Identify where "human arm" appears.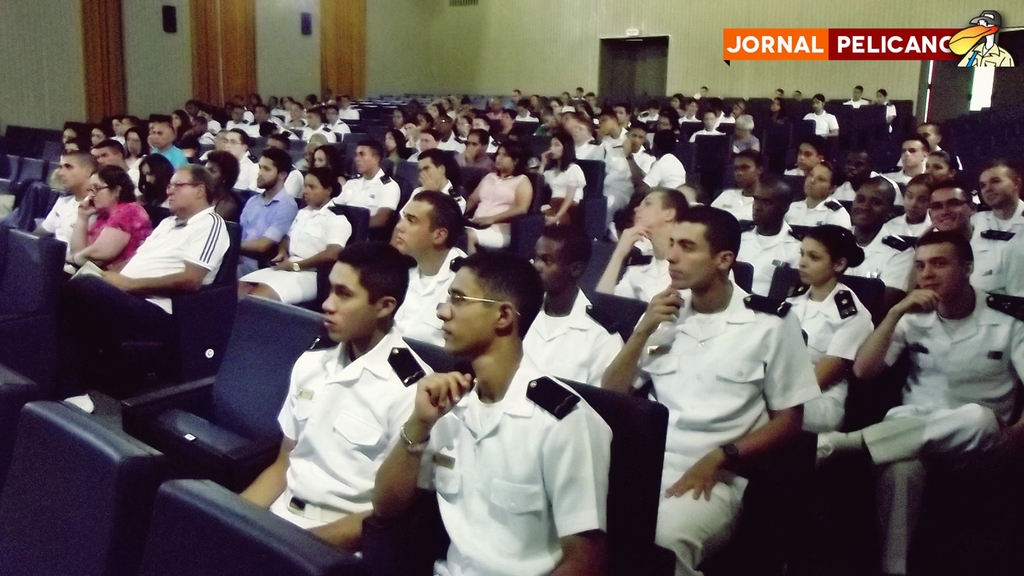
Appears at {"left": 811, "top": 308, "right": 865, "bottom": 390}.
